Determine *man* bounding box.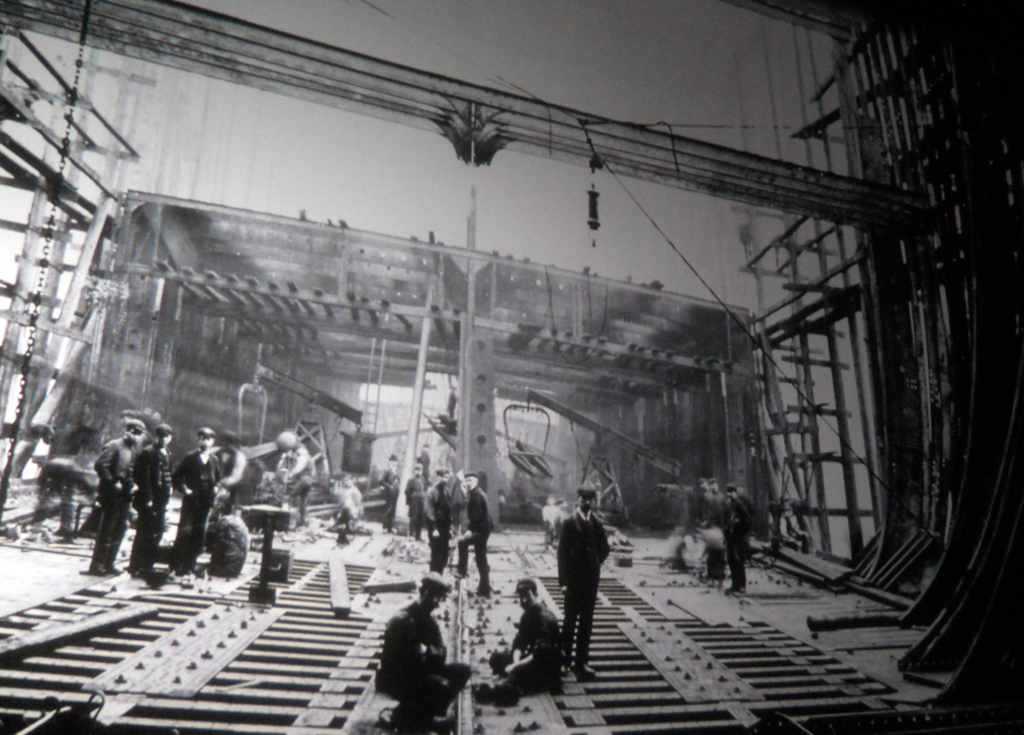
Determined: {"left": 482, "top": 572, "right": 568, "bottom": 696}.
